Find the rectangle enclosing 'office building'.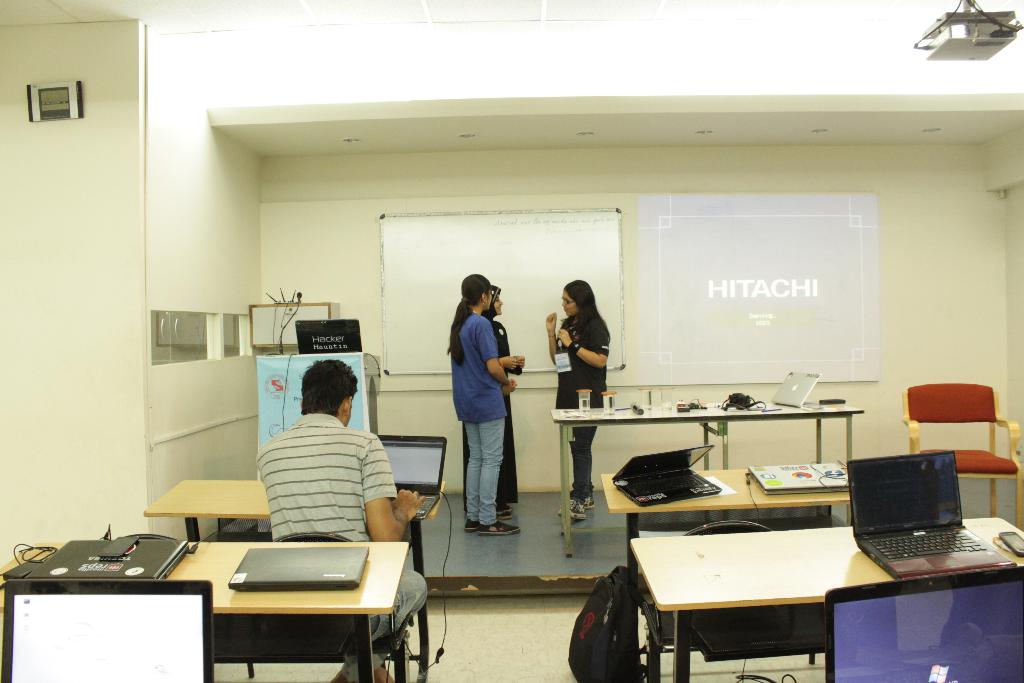
bbox=(92, 36, 970, 675).
